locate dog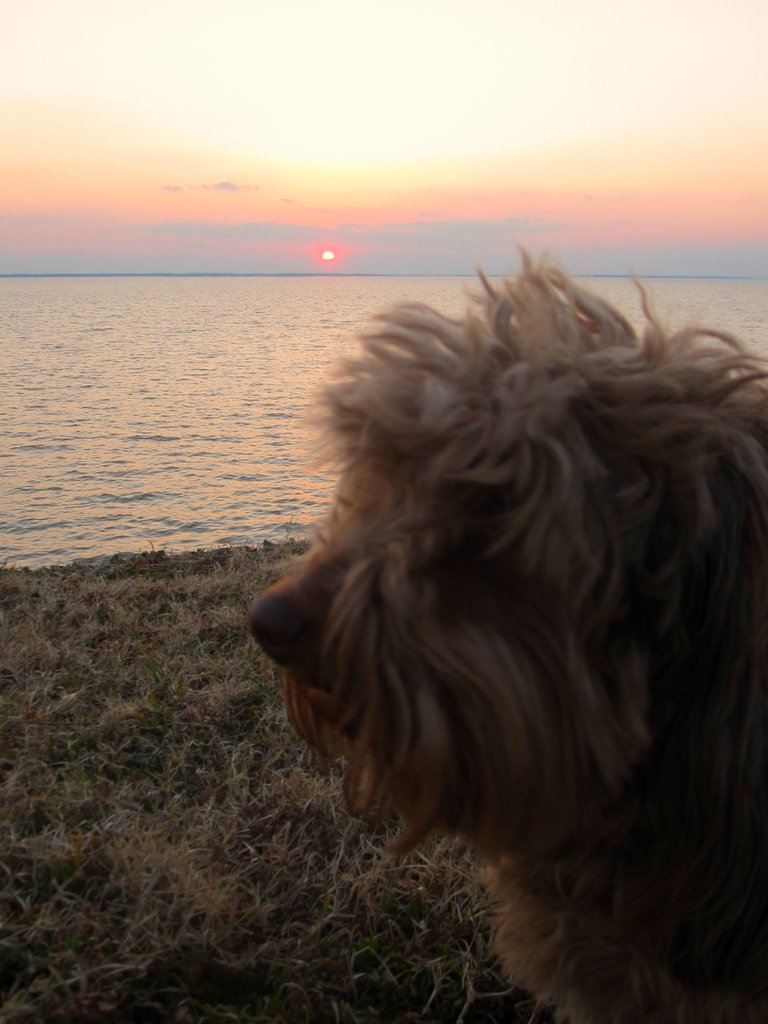
<bbox>245, 243, 767, 1023</bbox>
